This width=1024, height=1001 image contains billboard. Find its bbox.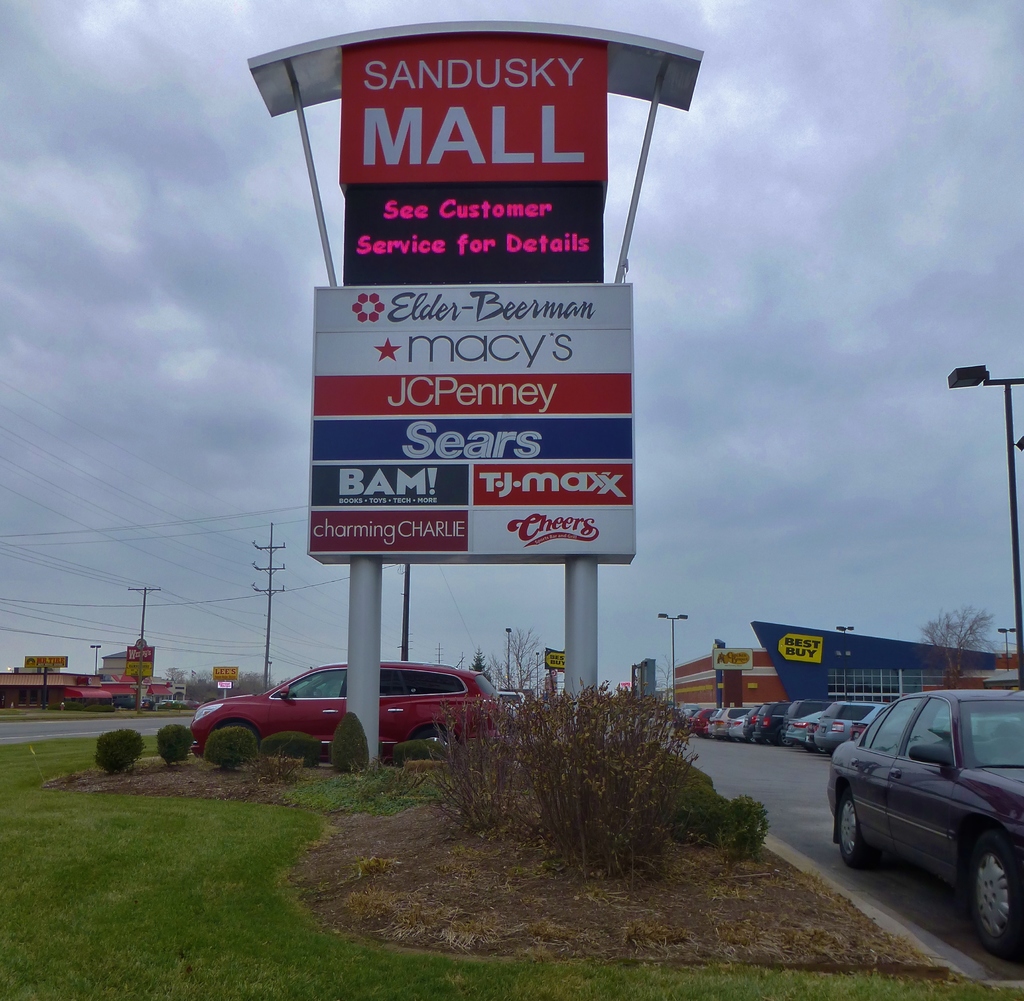
<region>335, 28, 612, 188</region>.
